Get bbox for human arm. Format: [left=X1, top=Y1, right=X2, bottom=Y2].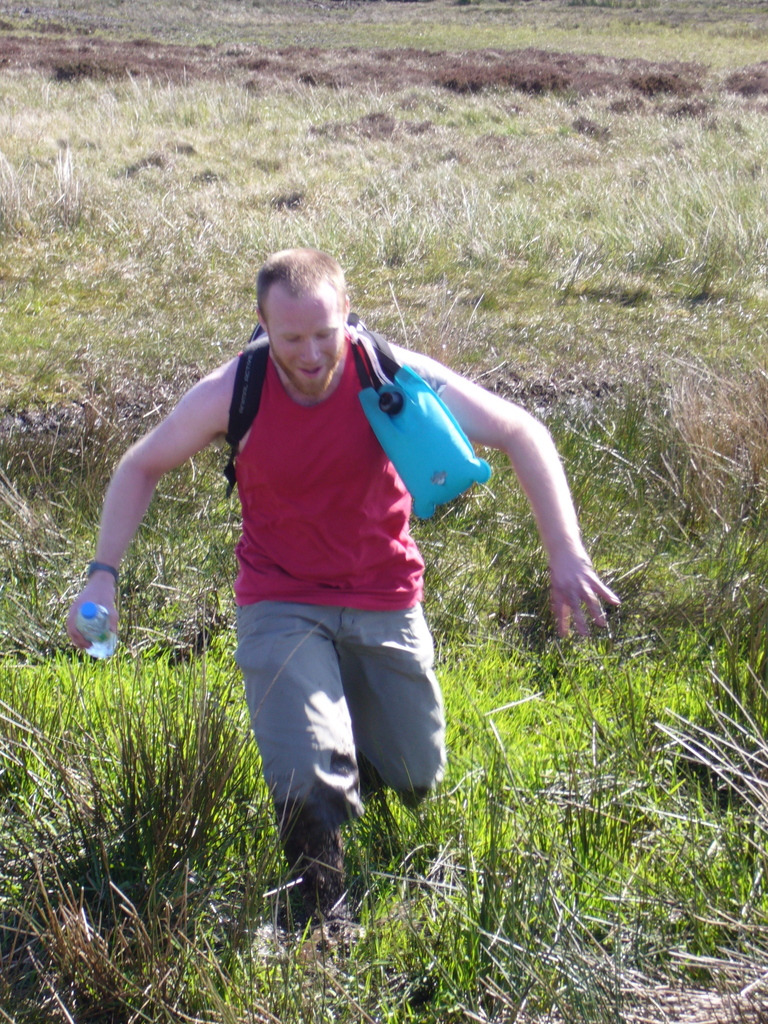
[left=458, top=346, right=609, bottom=632].
